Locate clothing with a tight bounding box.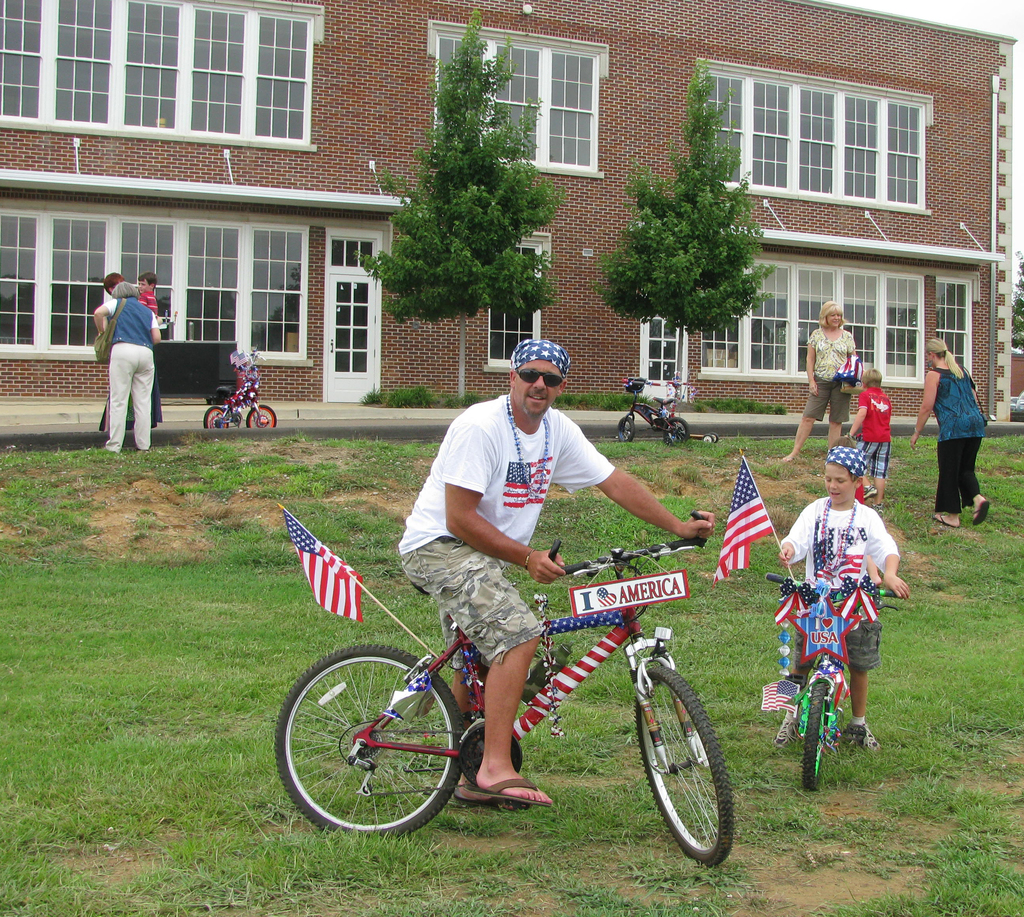
Rect(779, 498, 901, 676).
